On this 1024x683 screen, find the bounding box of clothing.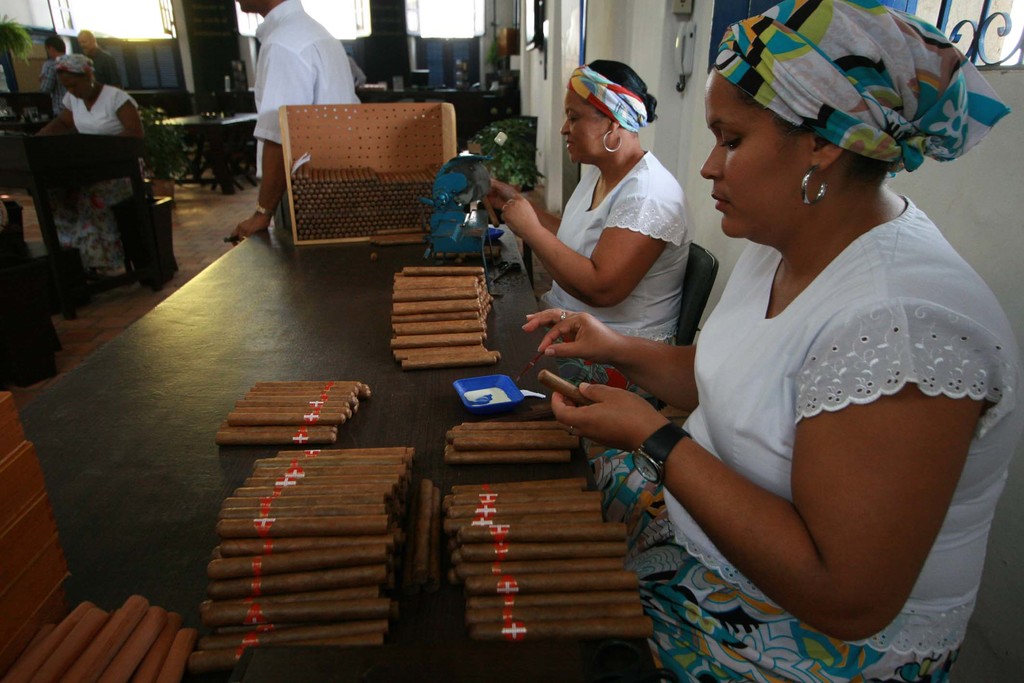
Bounding box: <region>516, 108, 701, 475</region>.
